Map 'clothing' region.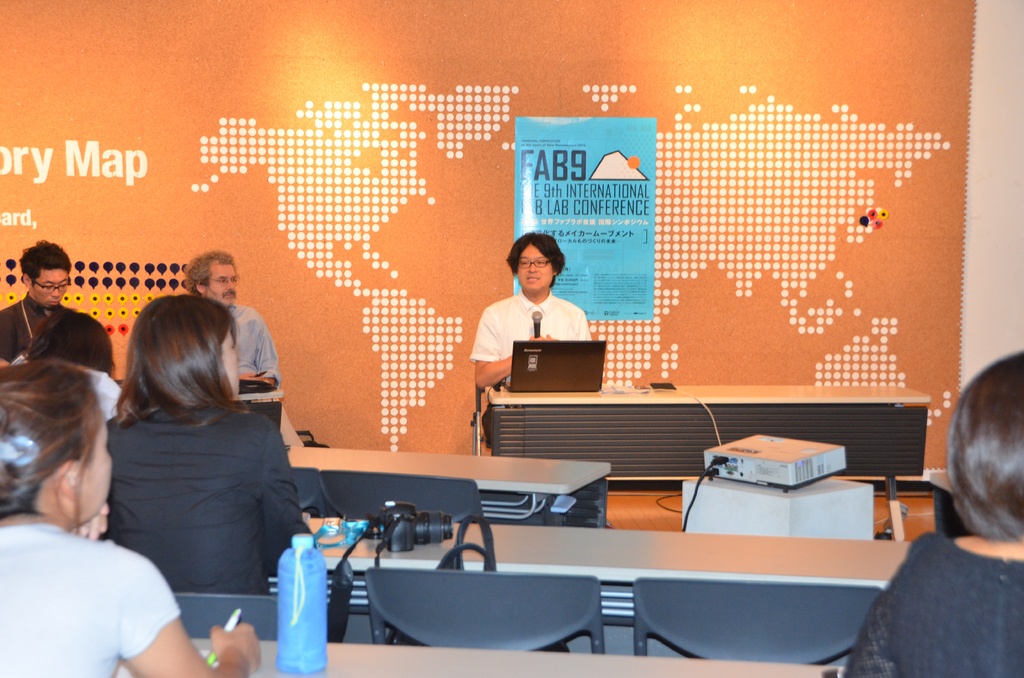
Mapped to bbox=(845, 530, 1023, 677).
